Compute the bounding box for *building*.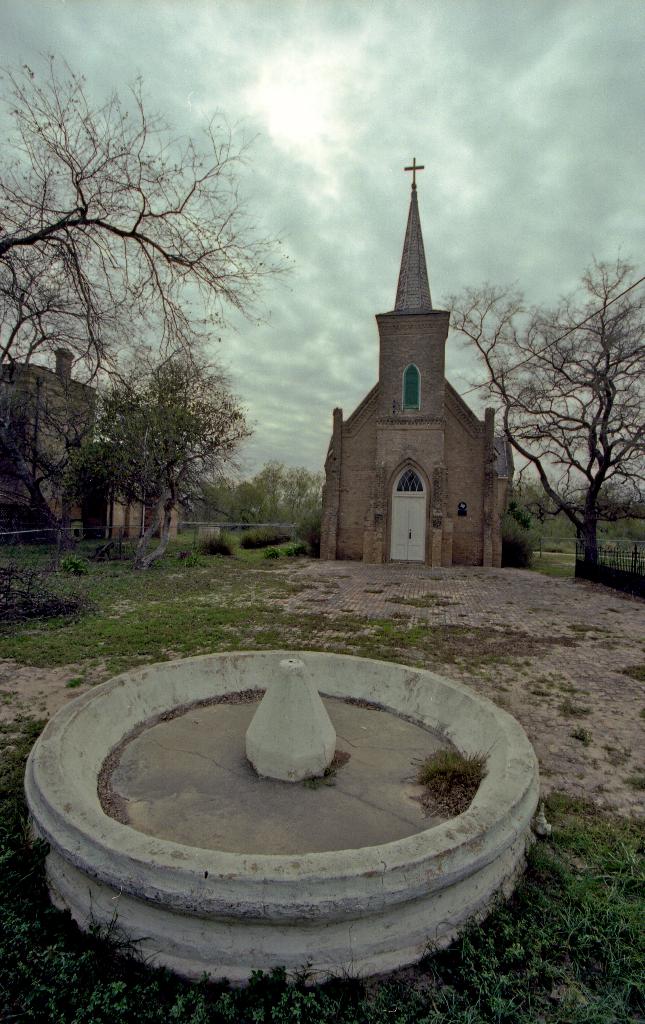
select_region(0, 342, 187, 540).
